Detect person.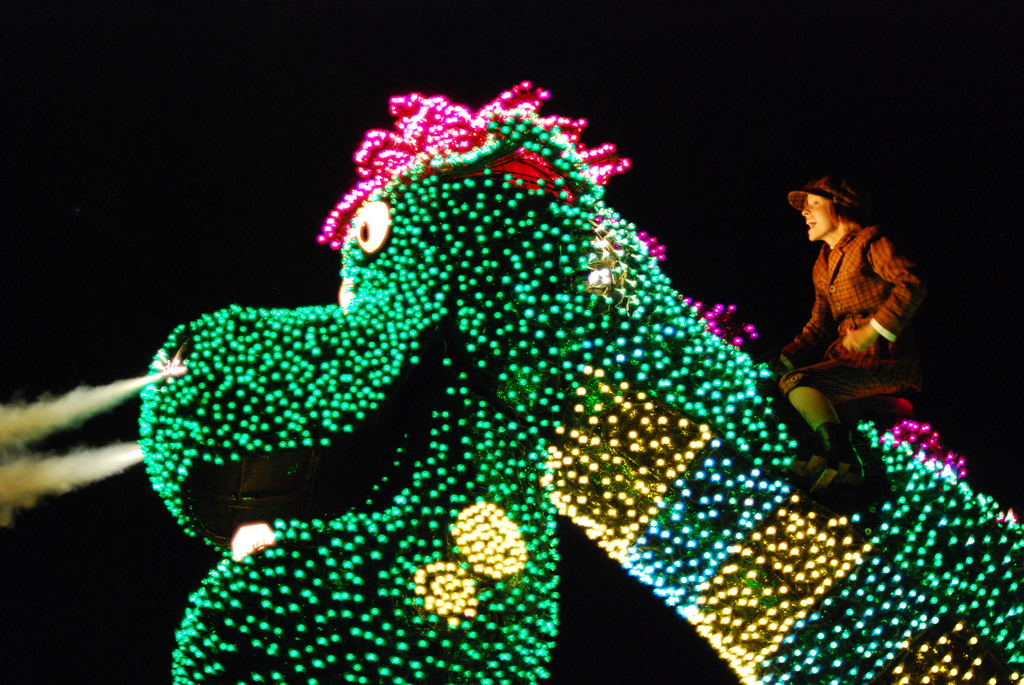
Detected at <box>771,164,929,501</box>.
